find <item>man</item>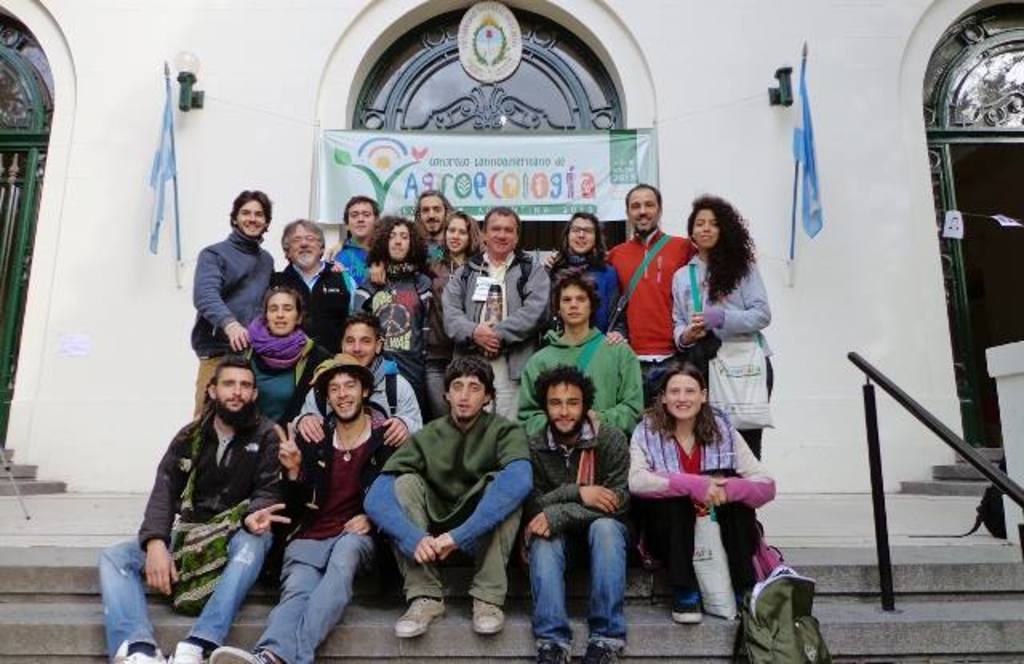
(x1=277, y1=218, x2=352, y2=354)
